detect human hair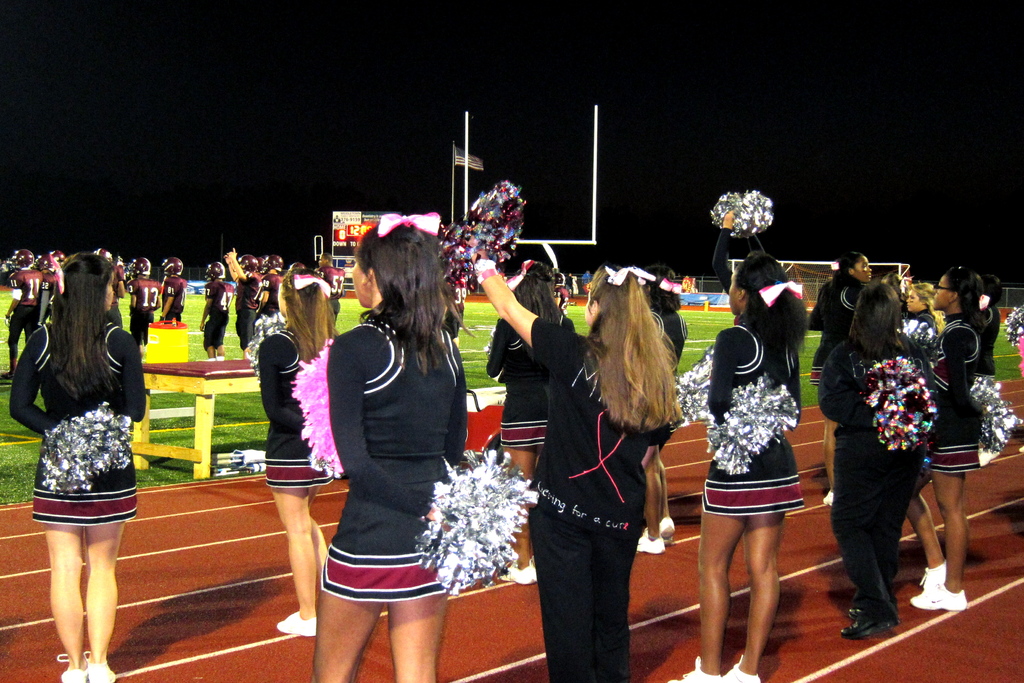
select_region(846, 277, 910, 356)
